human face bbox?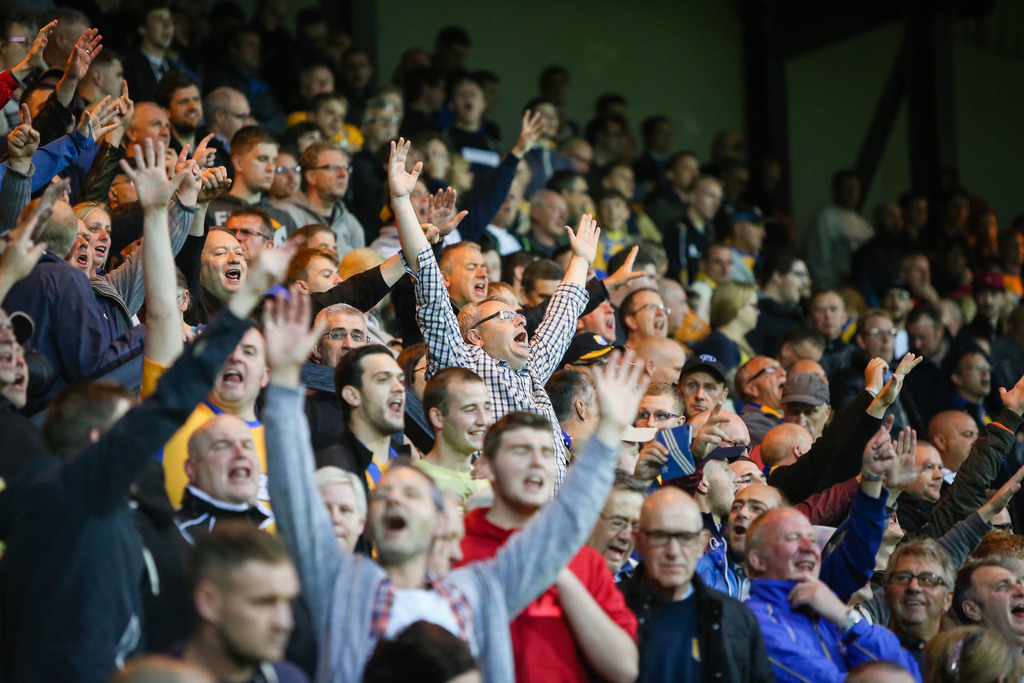
bbox(947, 416, 976, 466)
